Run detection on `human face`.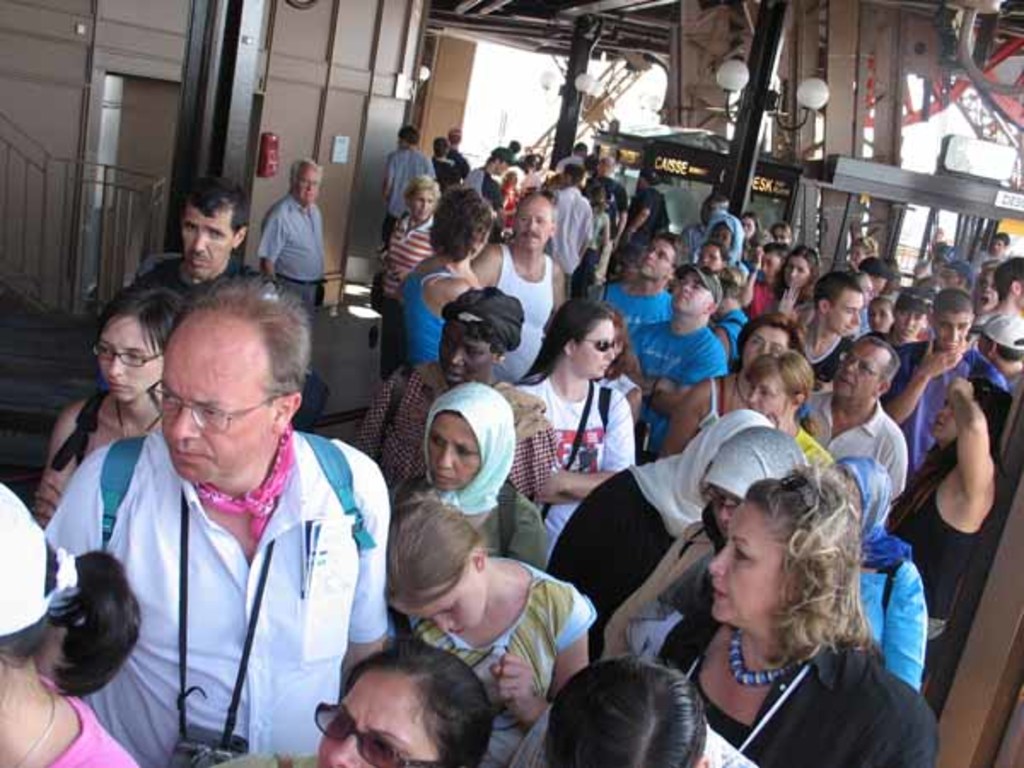
Result: 575:319:614:375.
